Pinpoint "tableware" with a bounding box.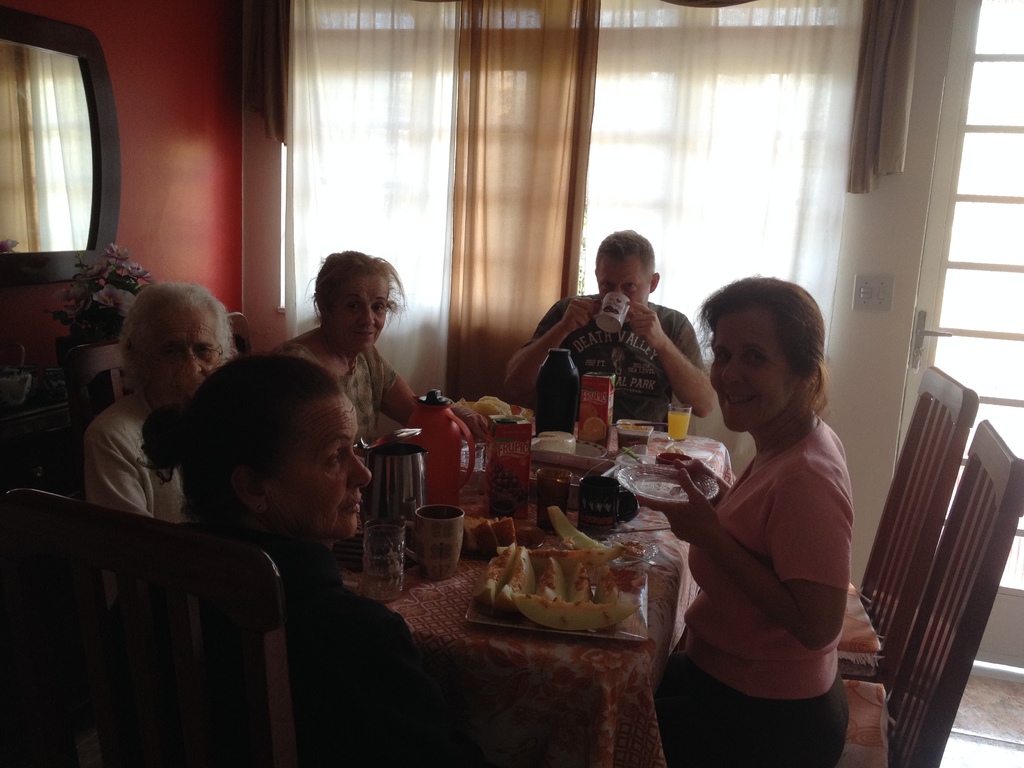
l=616, t=418, r=655, b=452.
